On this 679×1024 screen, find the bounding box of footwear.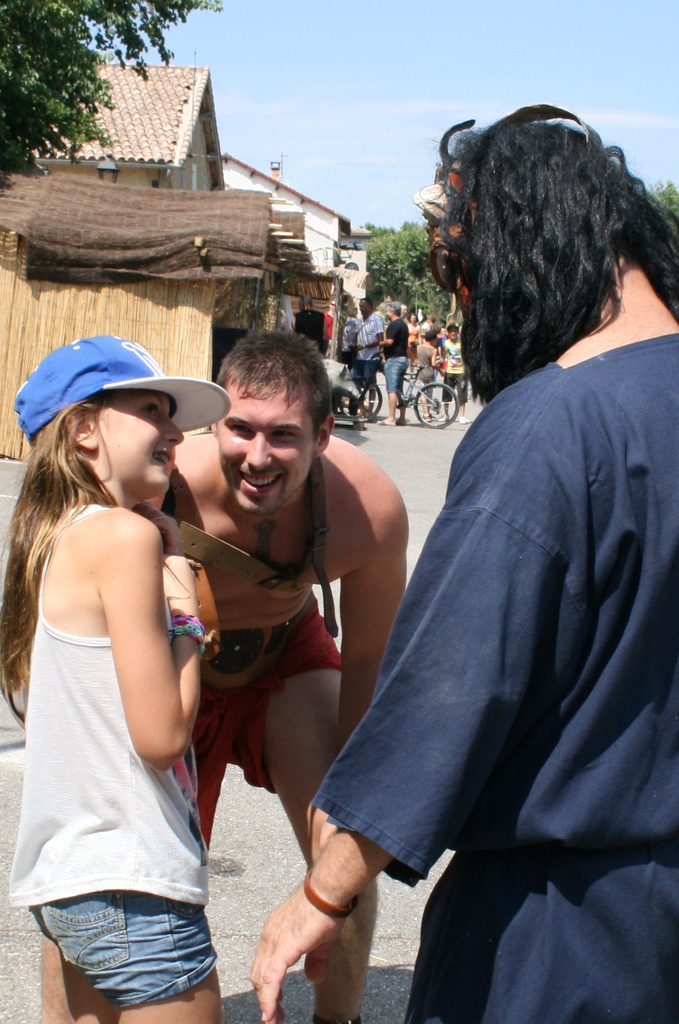
Bounding box: bbox=(437, 412, 449, 424).
